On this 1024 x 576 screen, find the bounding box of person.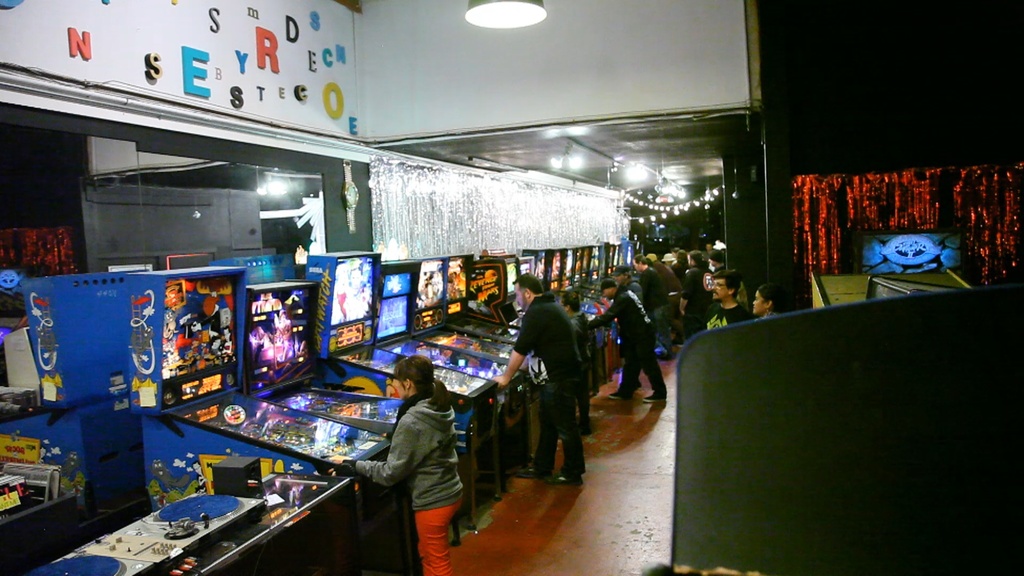
Bounding box: BBox(559, 290, 595, 438).
